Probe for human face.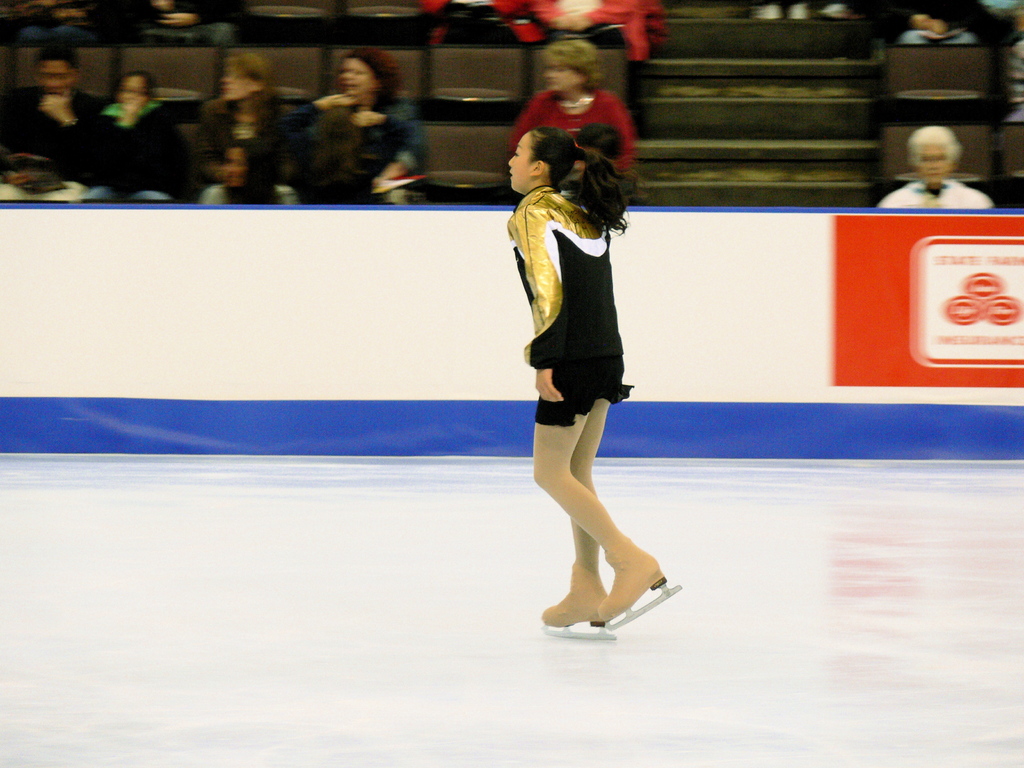
Probe result: select_region(42, 60, 70, 95).
